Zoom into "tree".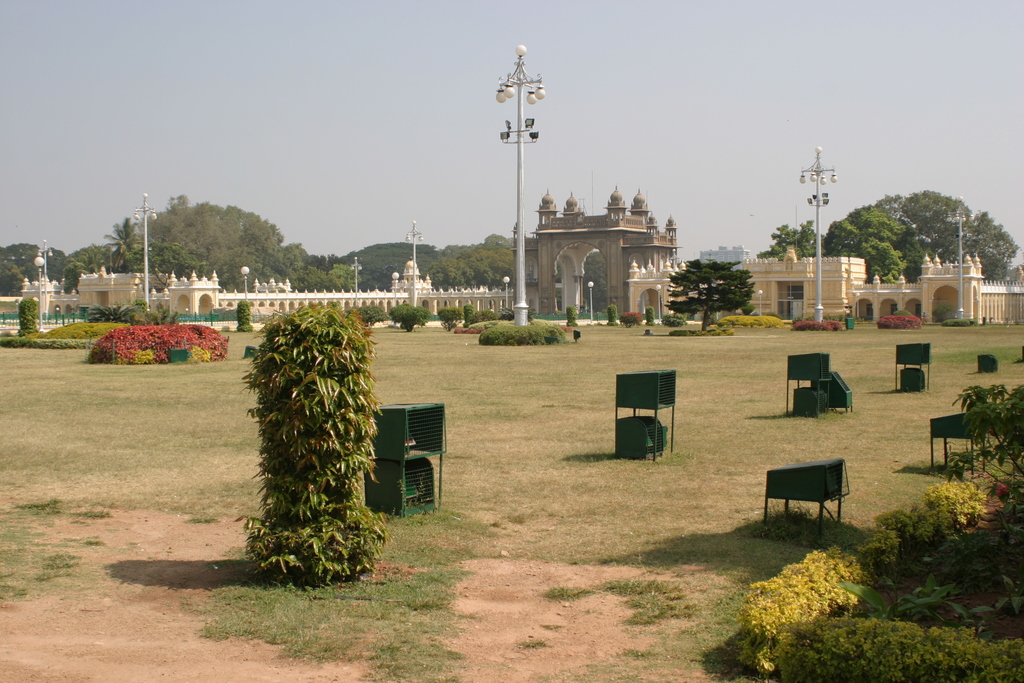
Zoom target: BBox(141, 185, 329, 304).
